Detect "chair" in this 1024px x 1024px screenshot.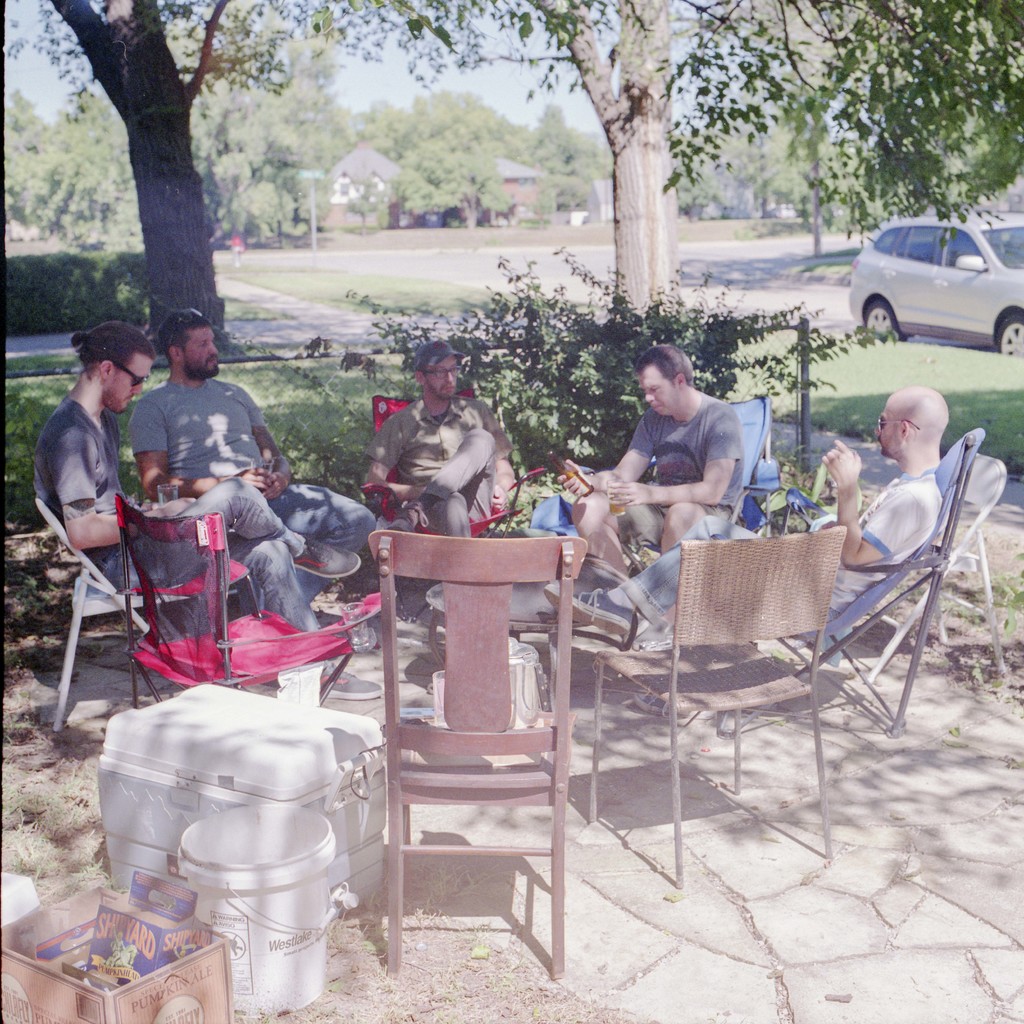
Detection: [573, 389, 777, 646].
